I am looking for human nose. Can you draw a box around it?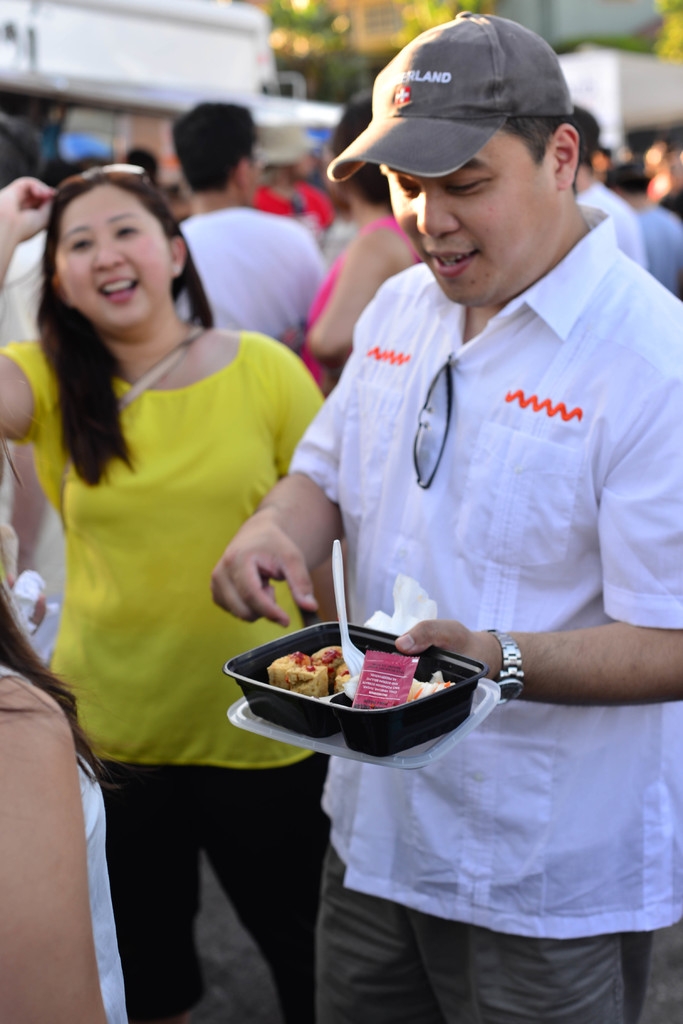
Sure, the bounding box is {"x1": 86, "y1": 243, "x2": 126, "y2": 270}.
